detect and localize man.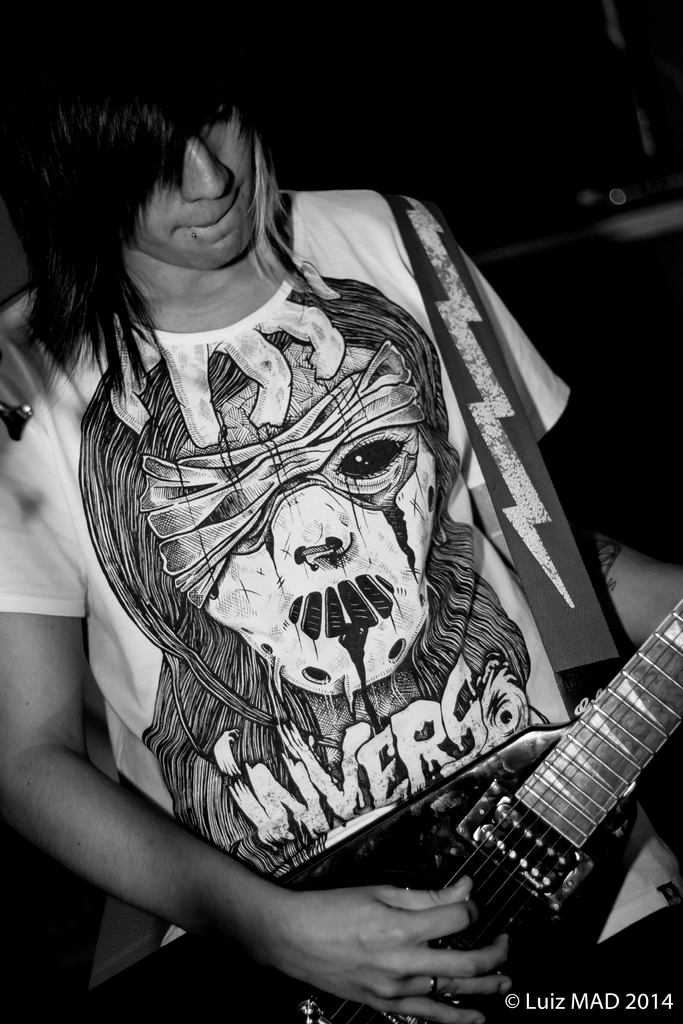
Localized at left=0, top=0, right=682, bottom=1023.
